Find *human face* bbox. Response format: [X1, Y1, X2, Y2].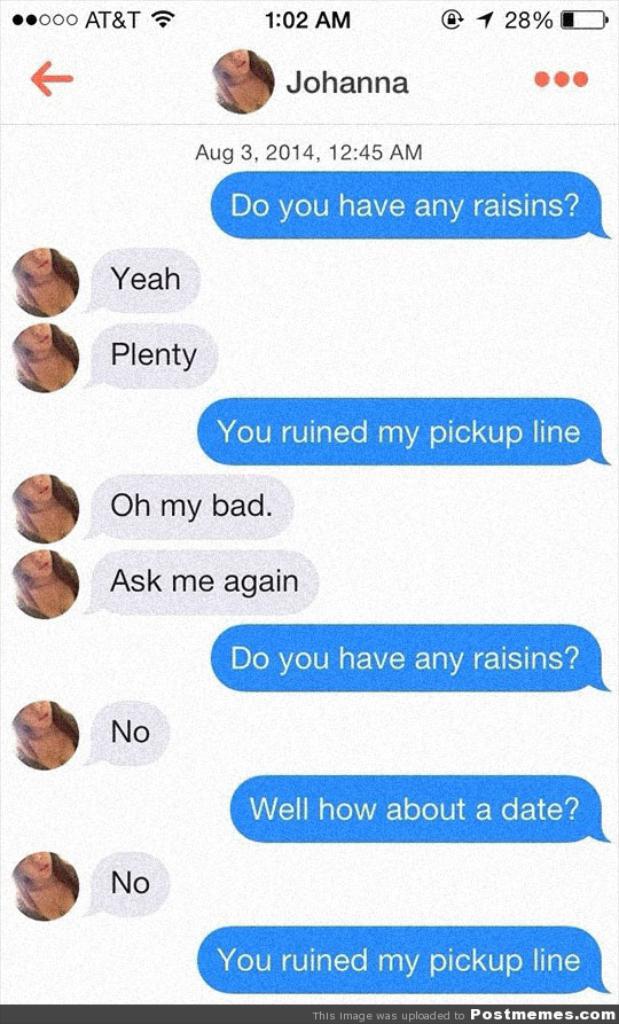
[15, 849, 55, 890].
